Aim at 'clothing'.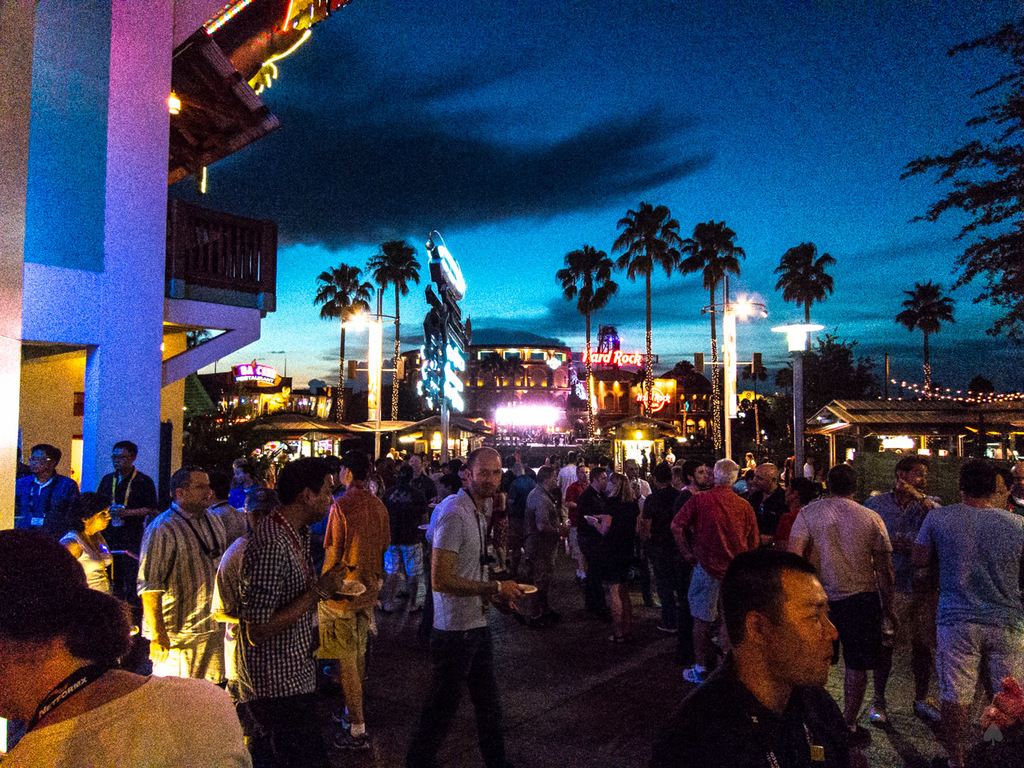
Aimed at bbox=(88, 466, 166, 605).
